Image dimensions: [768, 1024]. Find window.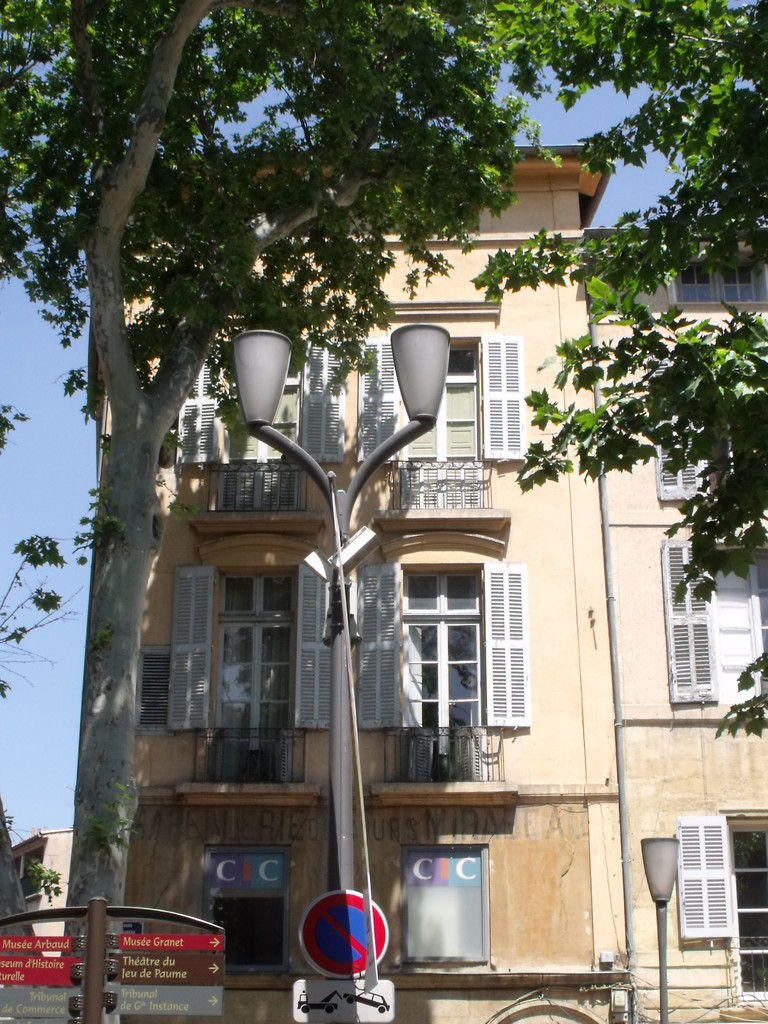
left=352, top=326, right=513, bottom=520.
